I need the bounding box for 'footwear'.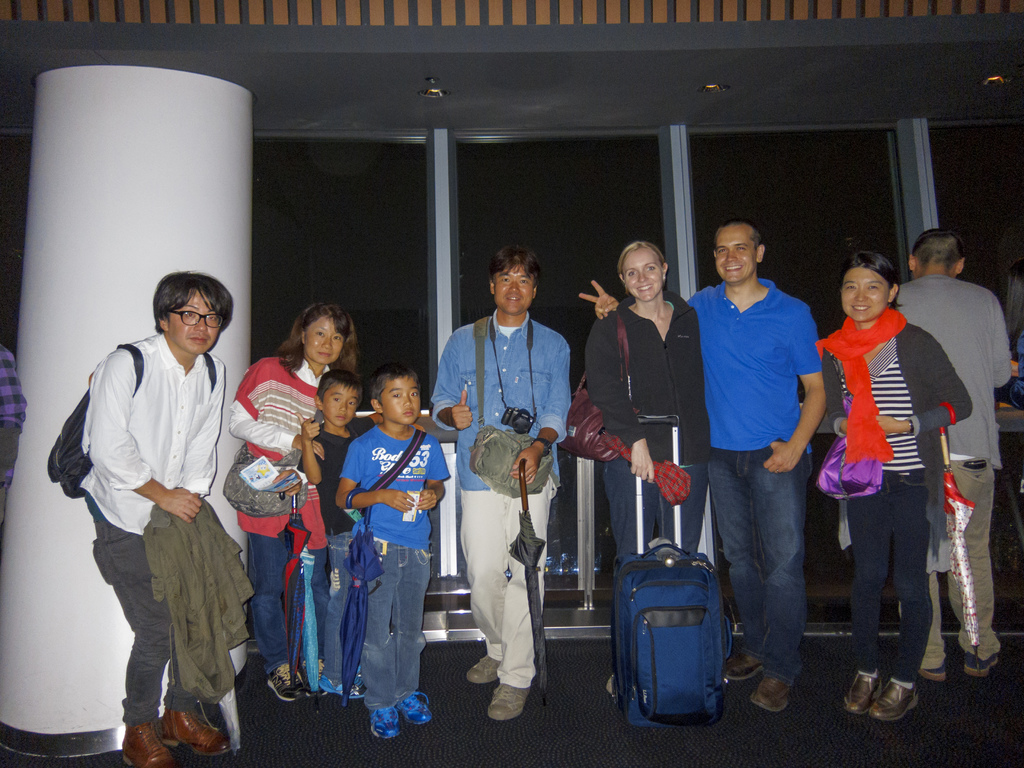
Here it is: box(301, 657, 325, 686).
